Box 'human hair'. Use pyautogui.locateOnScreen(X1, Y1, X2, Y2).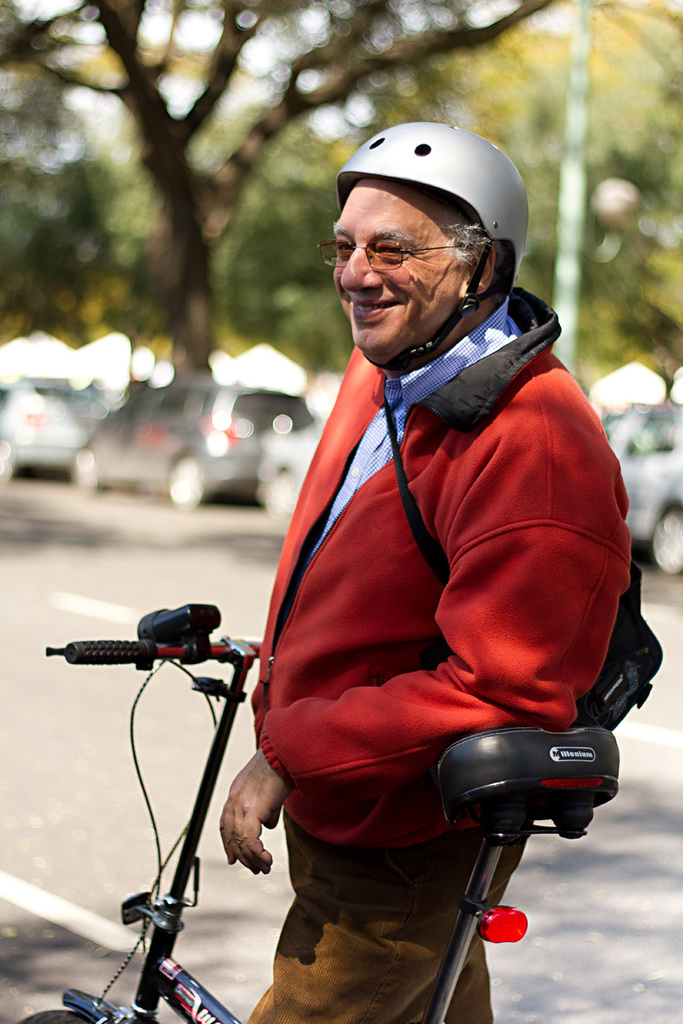
pyautogui.locateOnScreen(442, 206, 492, 261).
